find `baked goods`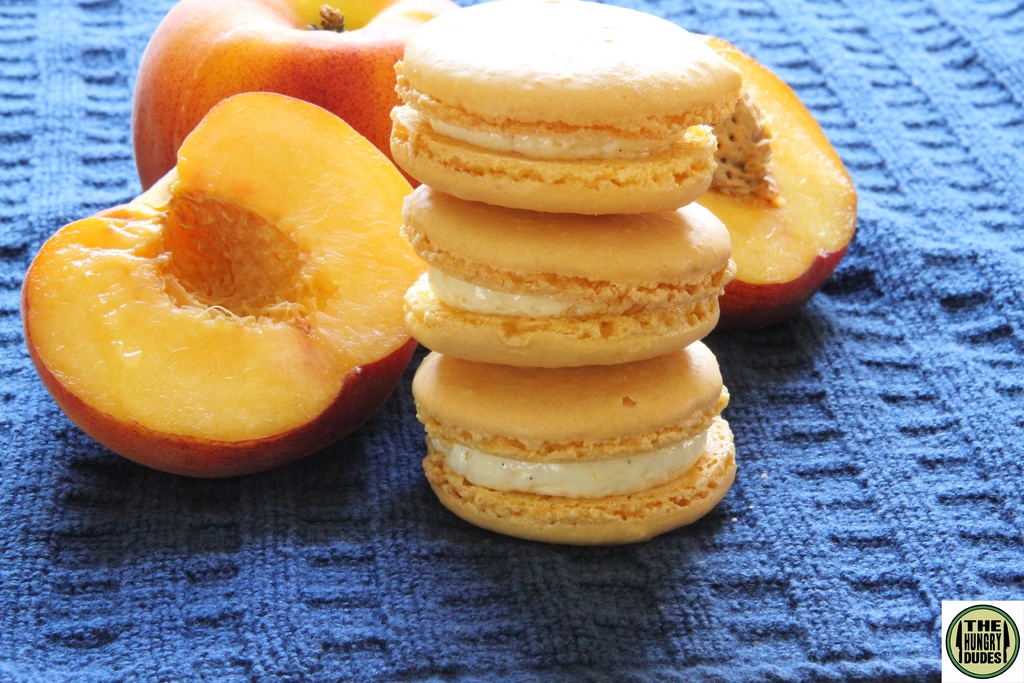
401,203,736,368
